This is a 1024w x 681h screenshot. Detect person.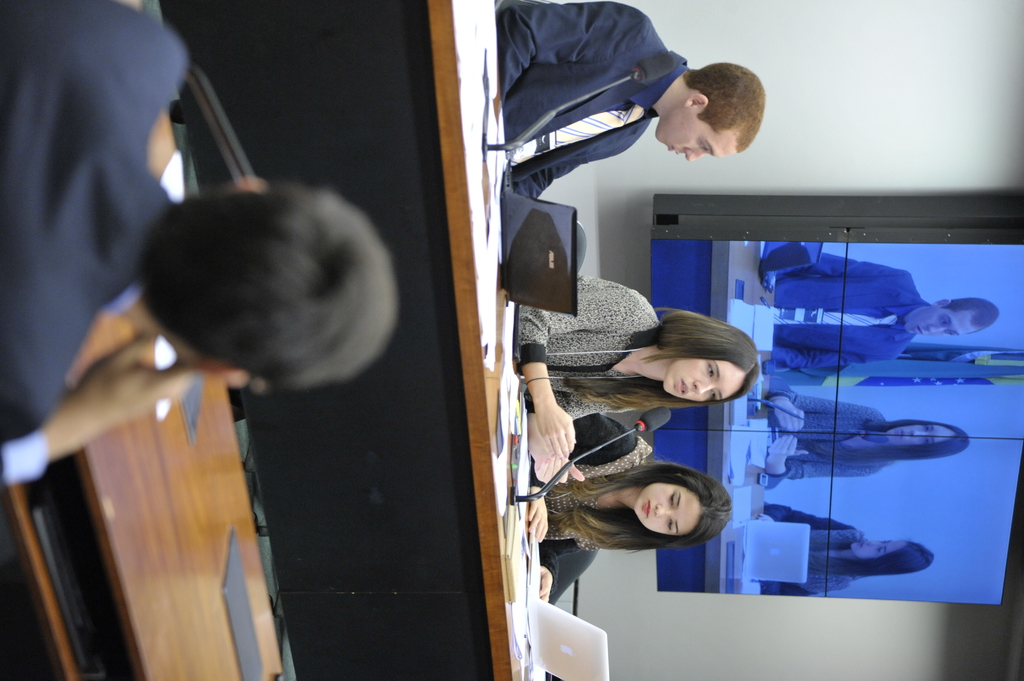
rect(525, 414, 730, 604).
